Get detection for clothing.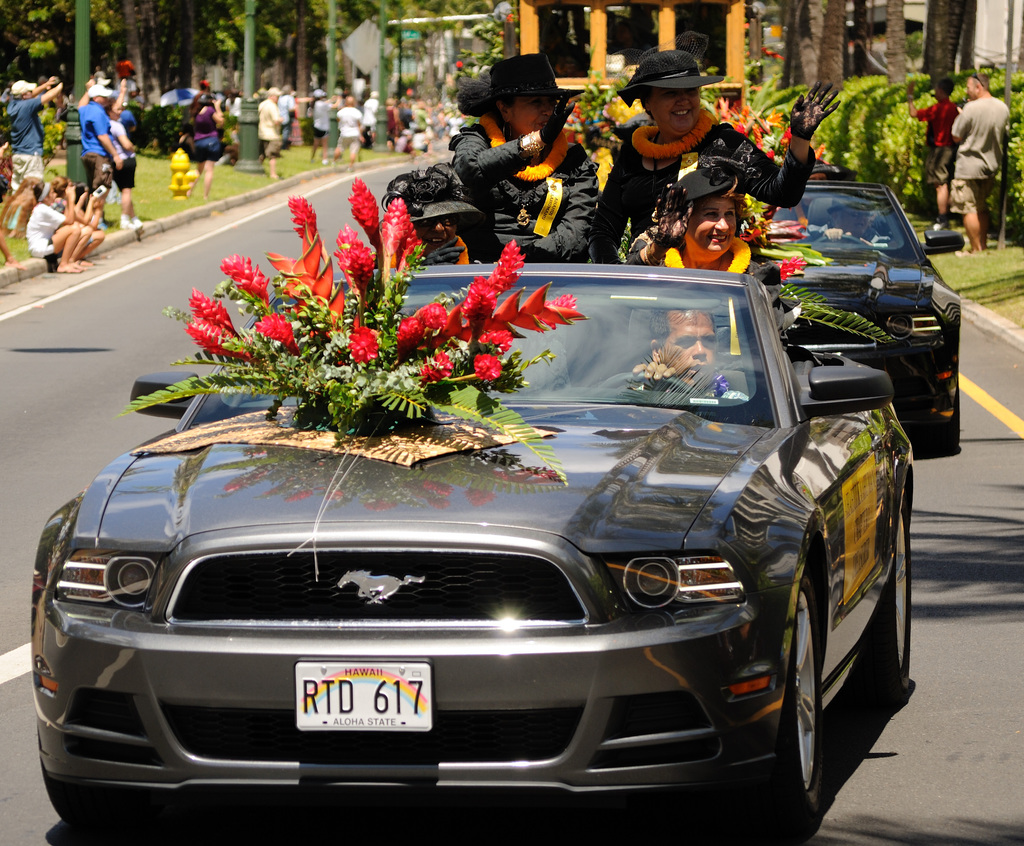
Detection: 451,105,618,249.
